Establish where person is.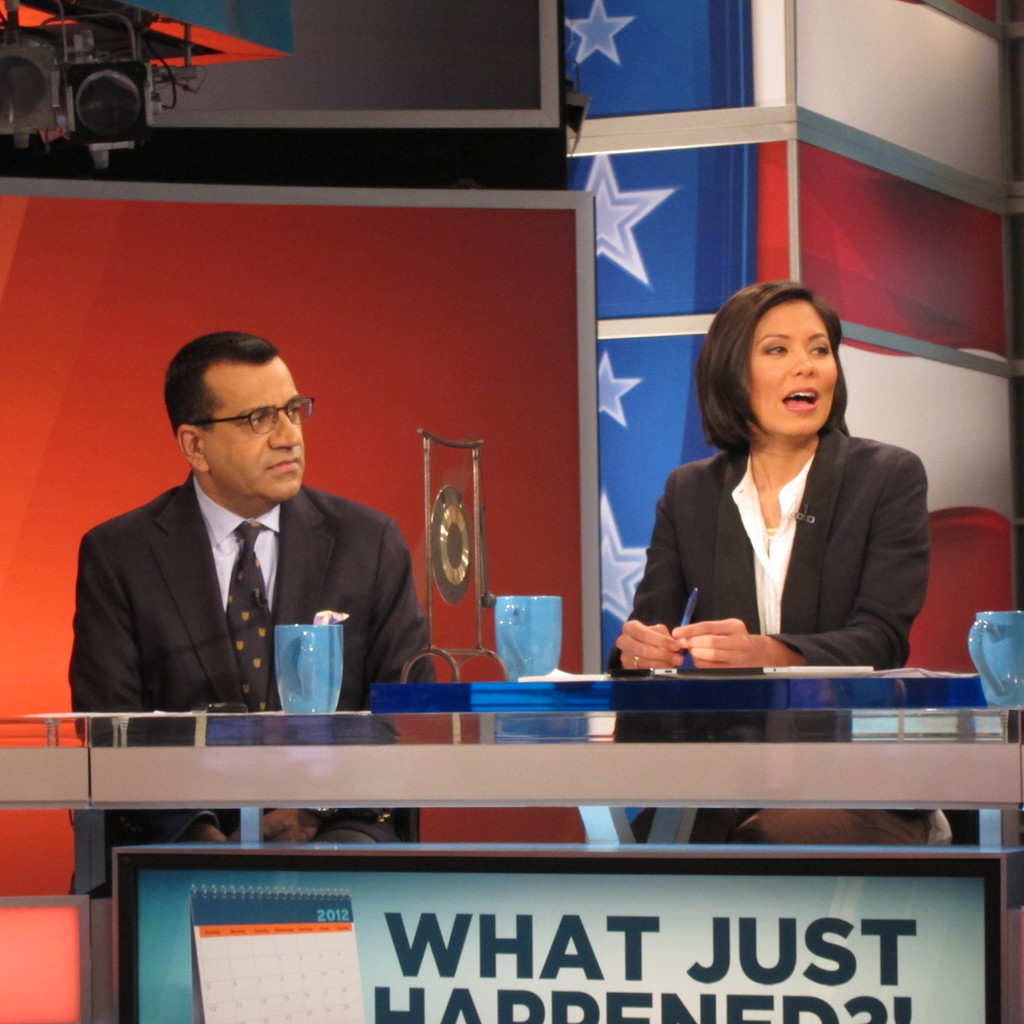
Established at 617, 280, 932, 850.
